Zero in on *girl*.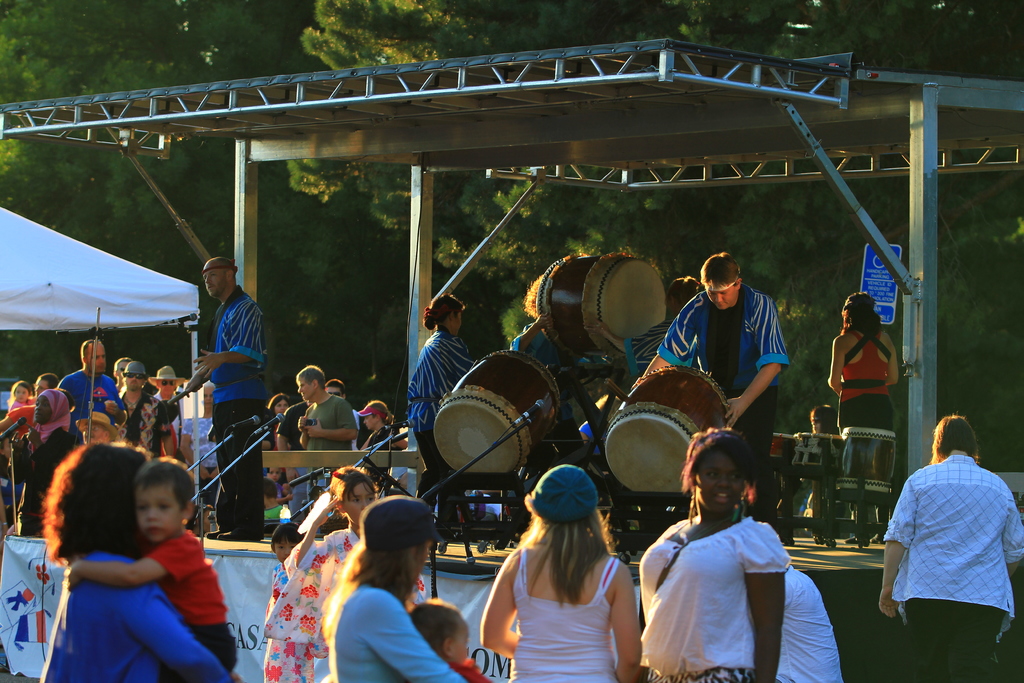
Zeroed in: [left=267, top=467, right=294, bottom=502].
